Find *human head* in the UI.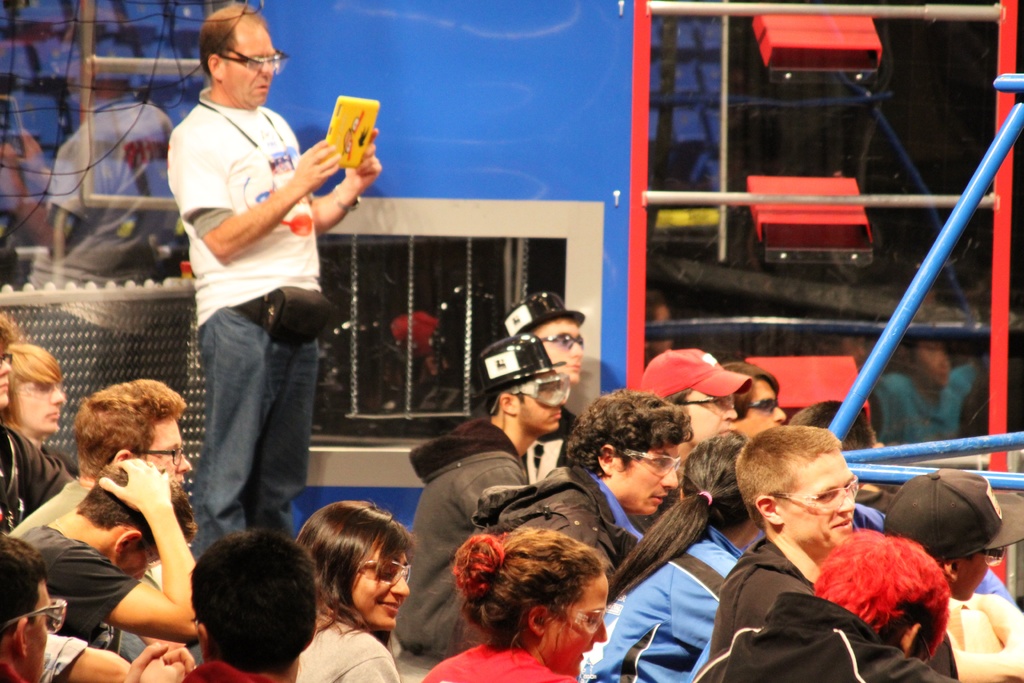
UI element at select_region(73, 375, 193, 492).
